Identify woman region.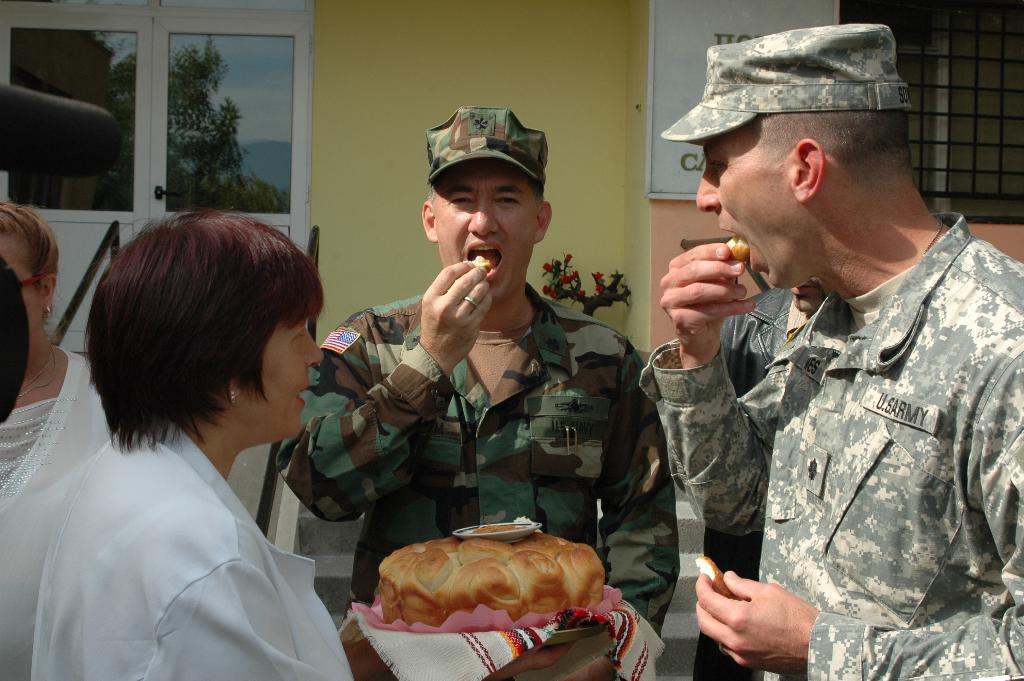
Region: box=[47, 174, 420, 680].
